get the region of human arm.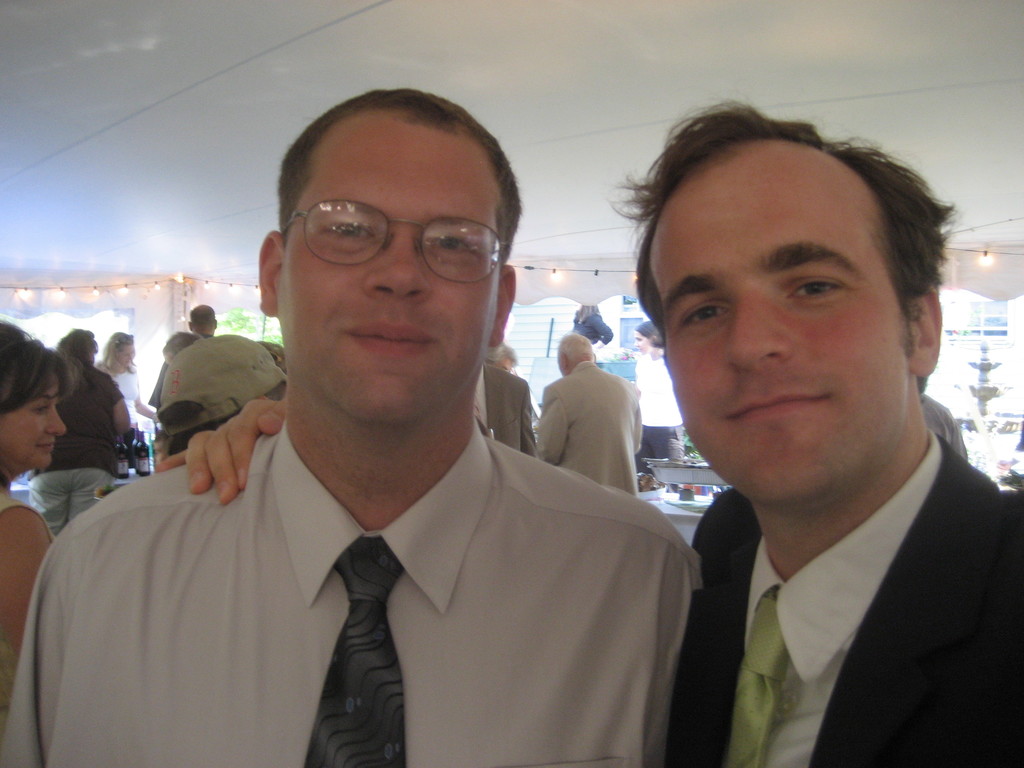
[524,380,541,459].
